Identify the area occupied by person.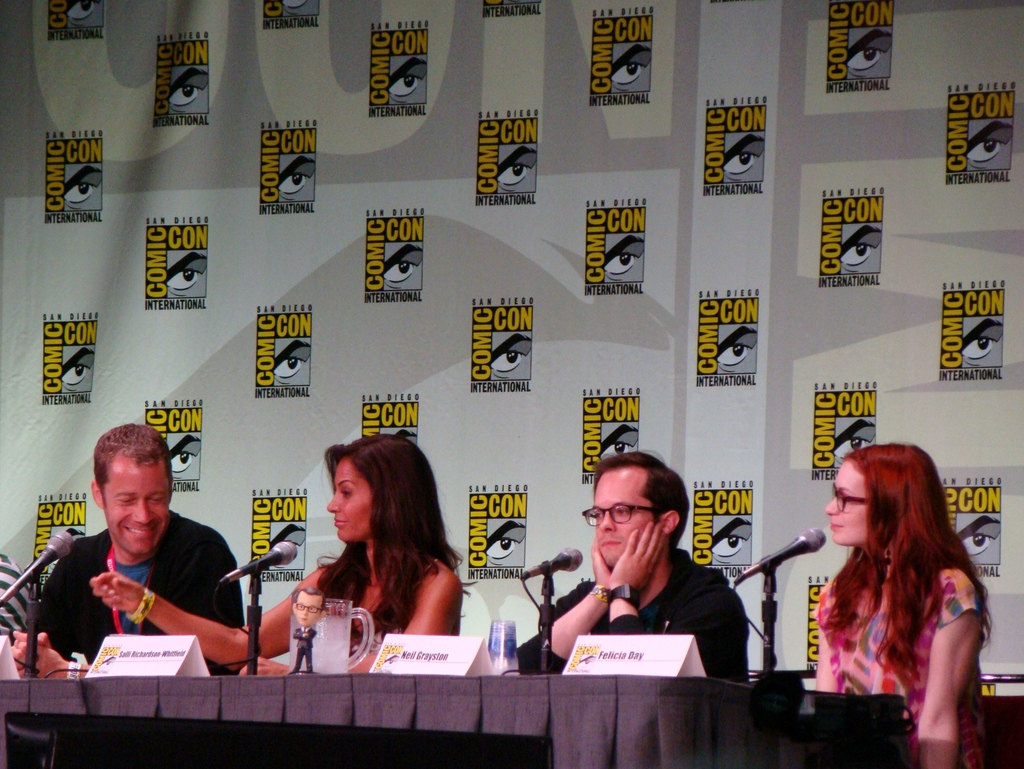
Area: locate(291, 587, 329, 670).
